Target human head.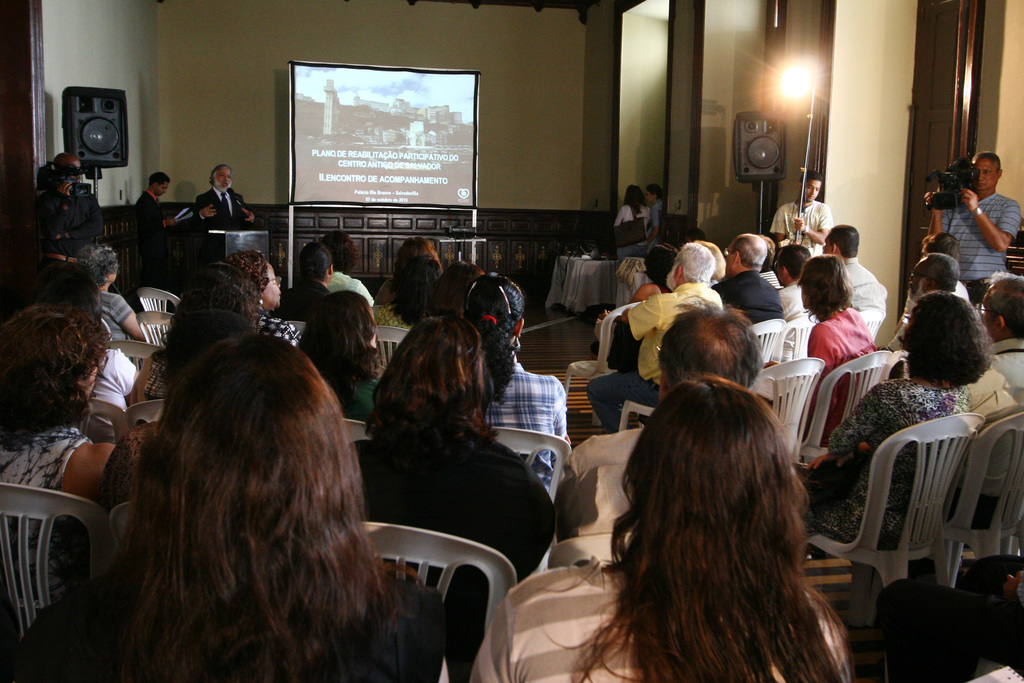
Target region: box=[296, 291, 380, 346].
